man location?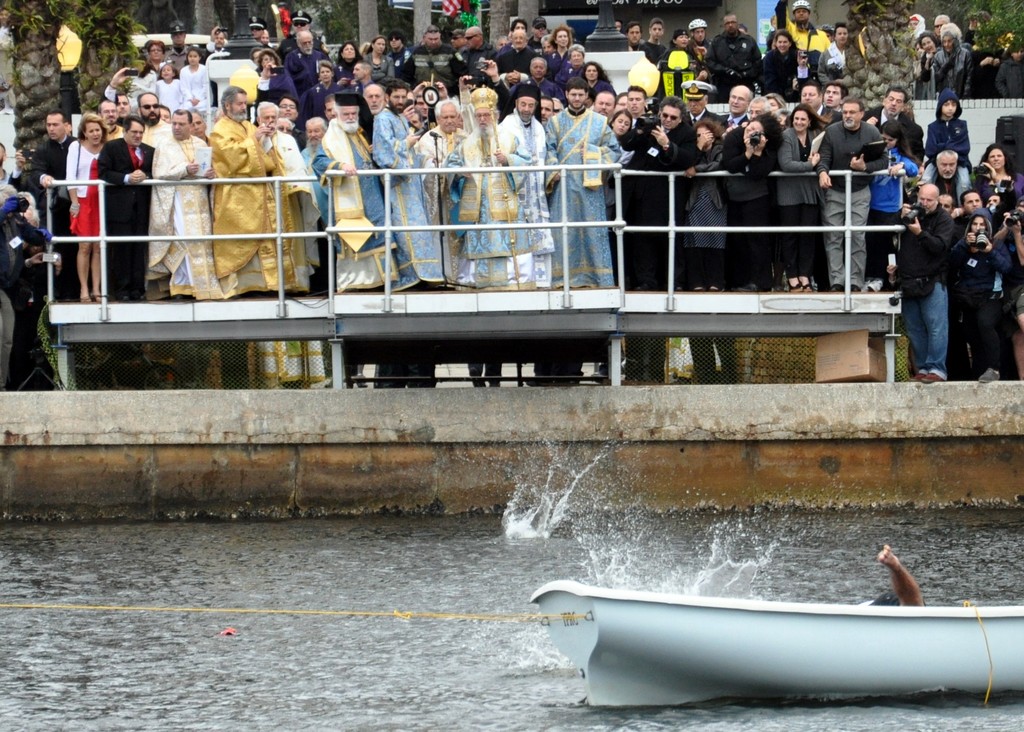
bbox=(316, 92, 397, 289)
